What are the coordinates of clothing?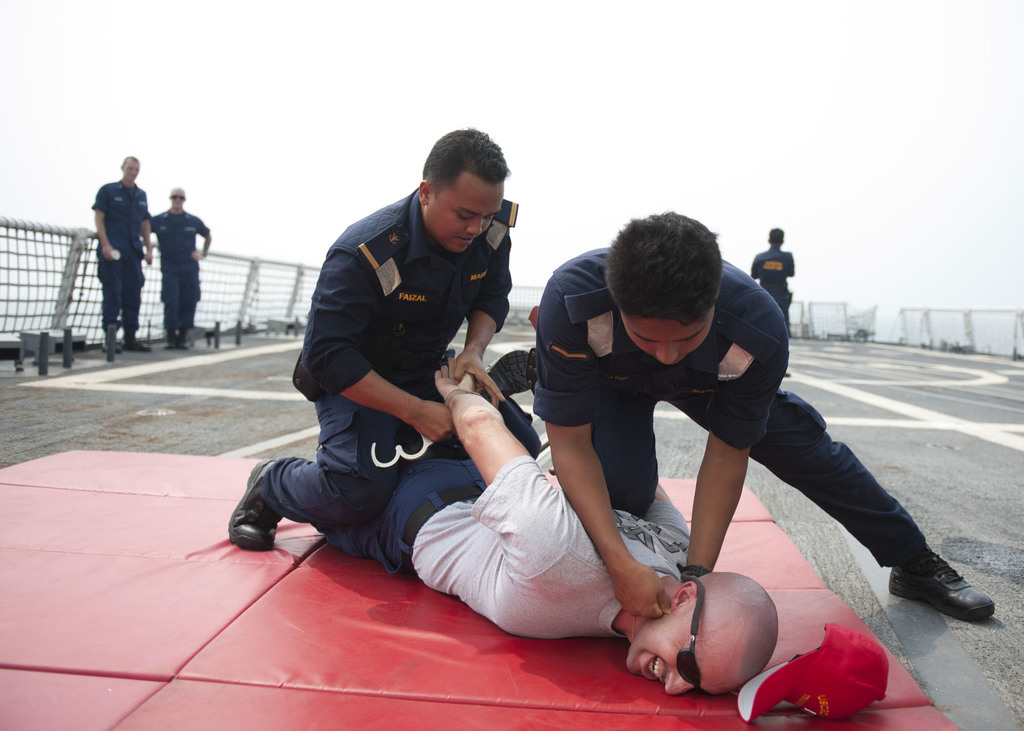
left=278, top=176, right=552, bottom=567.
